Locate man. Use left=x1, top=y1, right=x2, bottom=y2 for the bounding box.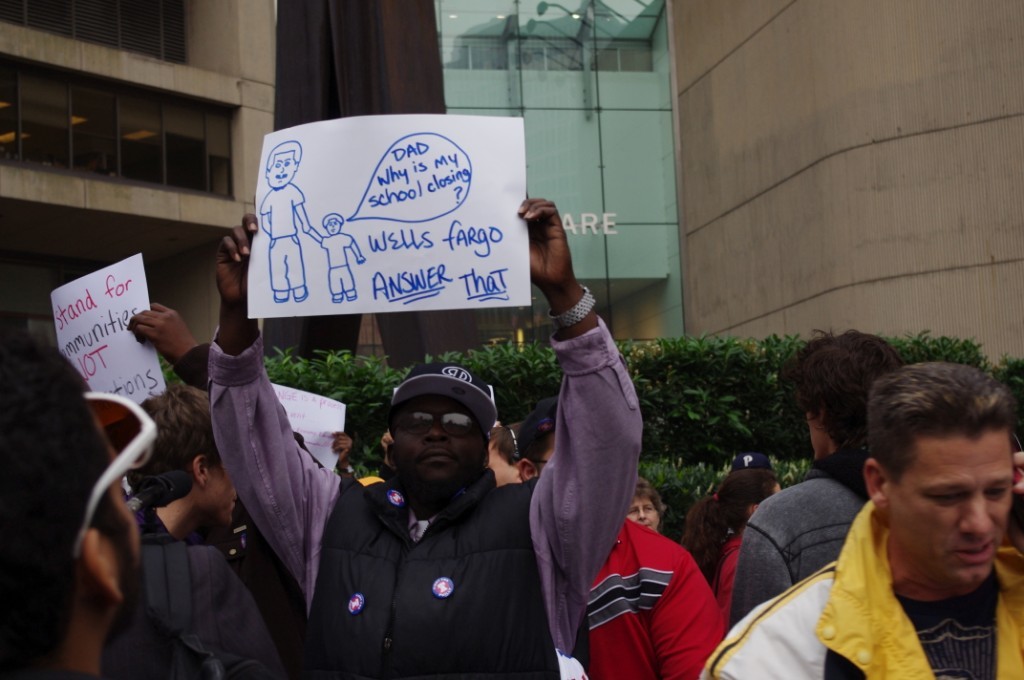
left=129, top=388, right=239, bottom=545.
